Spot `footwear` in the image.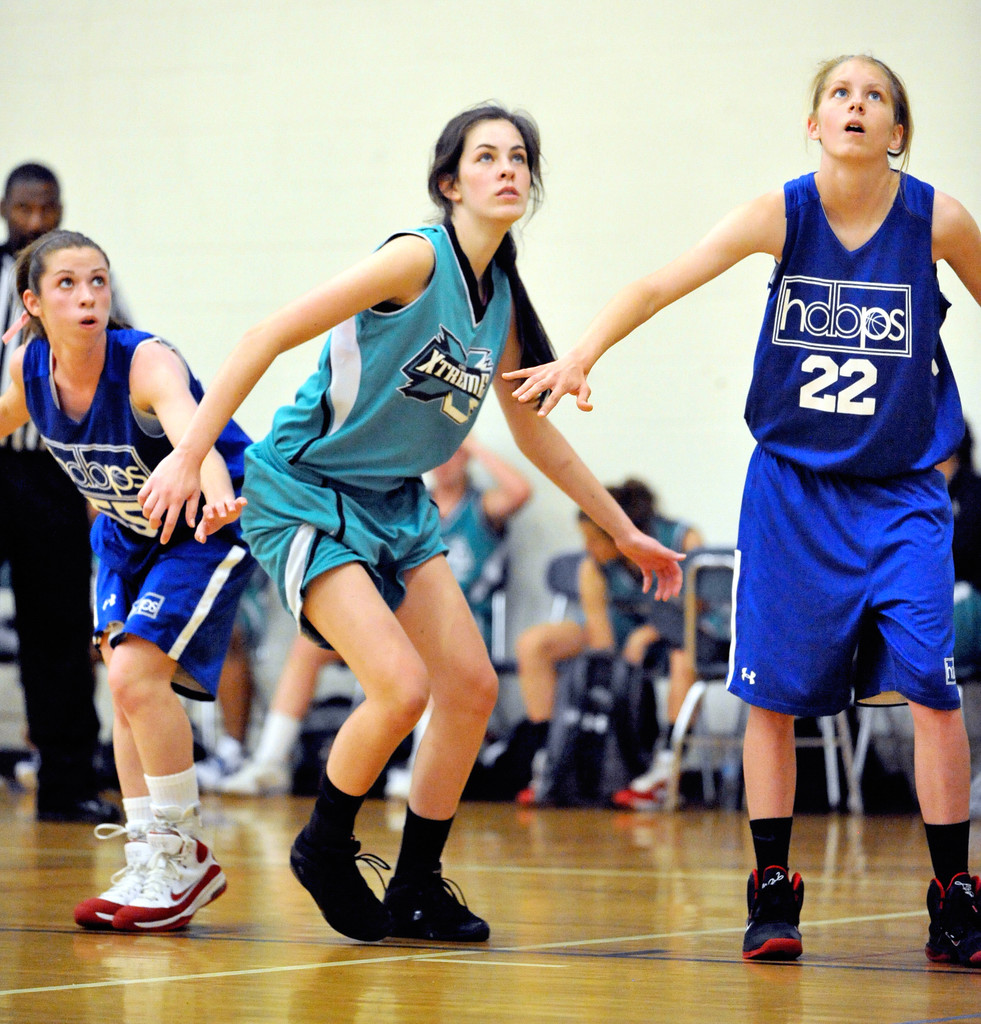
`footwear` found at box=[615, 764, 681, 808].
